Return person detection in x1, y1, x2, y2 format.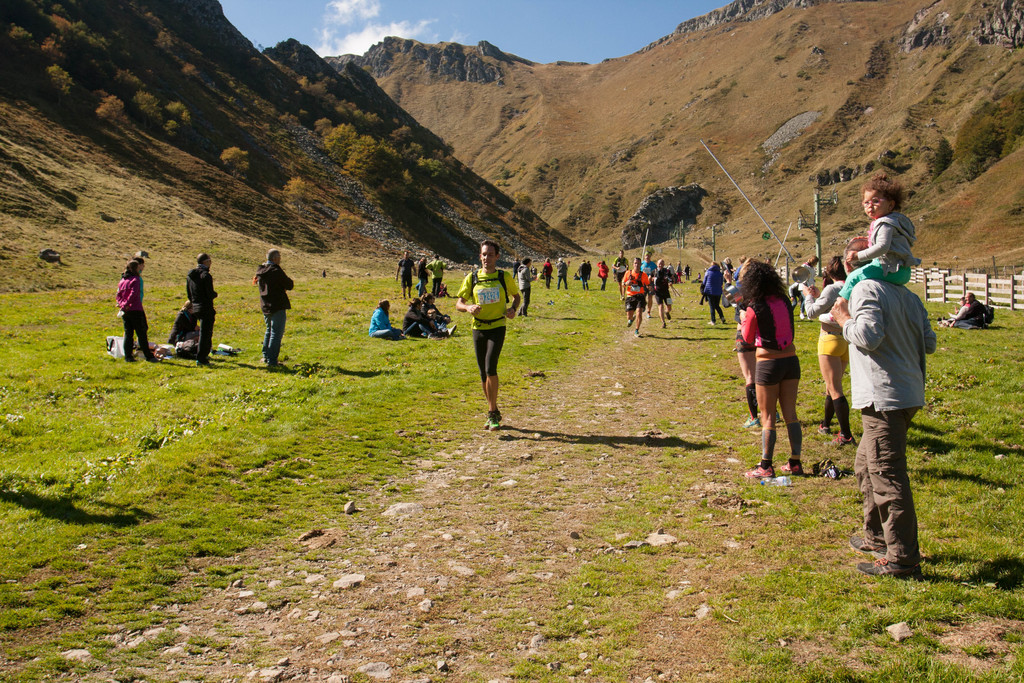
955, 290, 992, 329.
